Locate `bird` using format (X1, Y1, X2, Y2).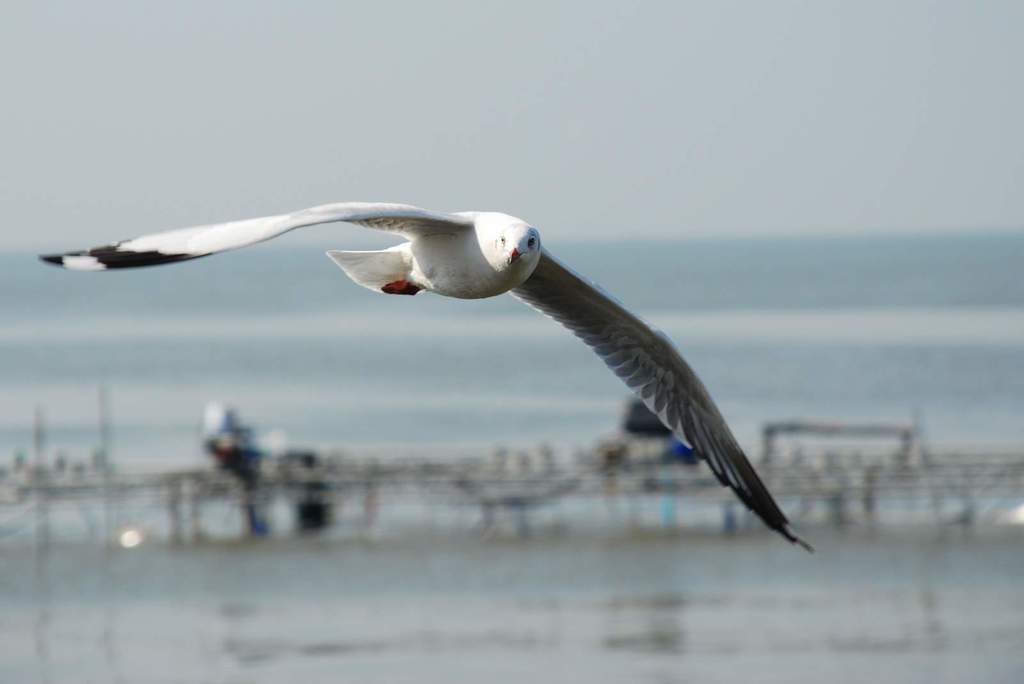
(101, 218, 820, 541).
